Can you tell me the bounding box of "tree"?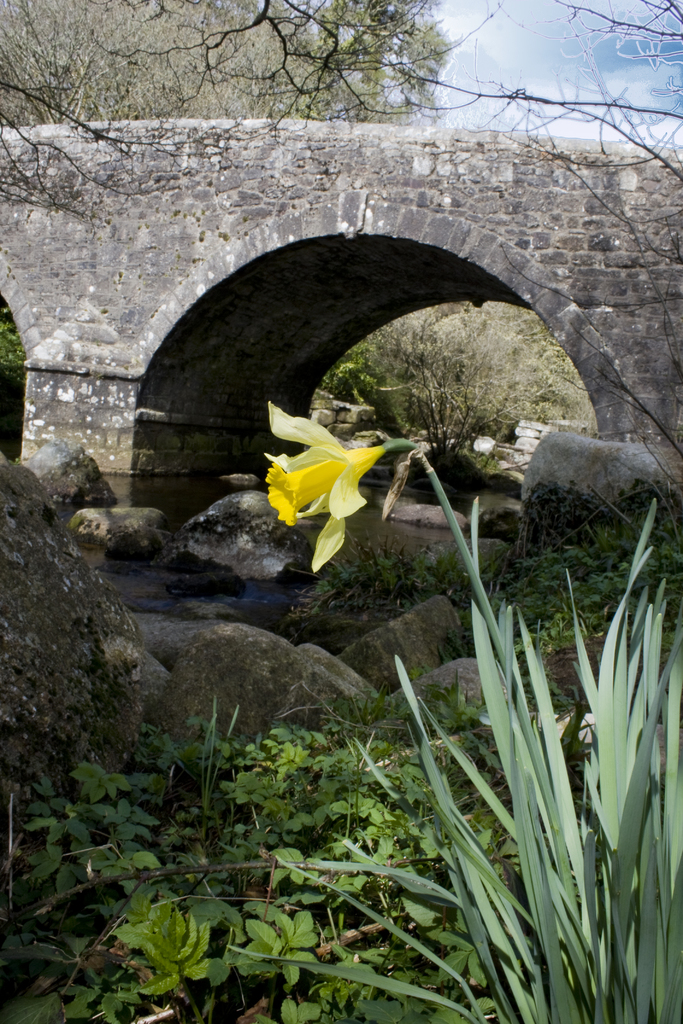
<bbox>4, 0, 448, 116</bbox>.
